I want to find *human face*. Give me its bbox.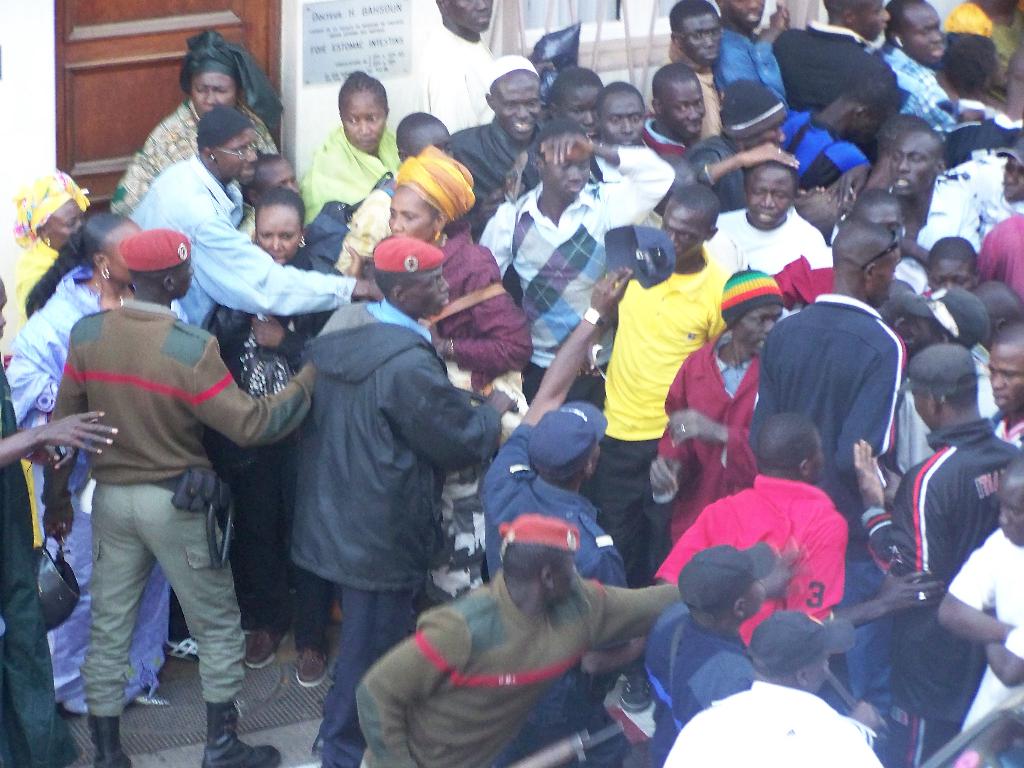
595, 88, 652, 146.
